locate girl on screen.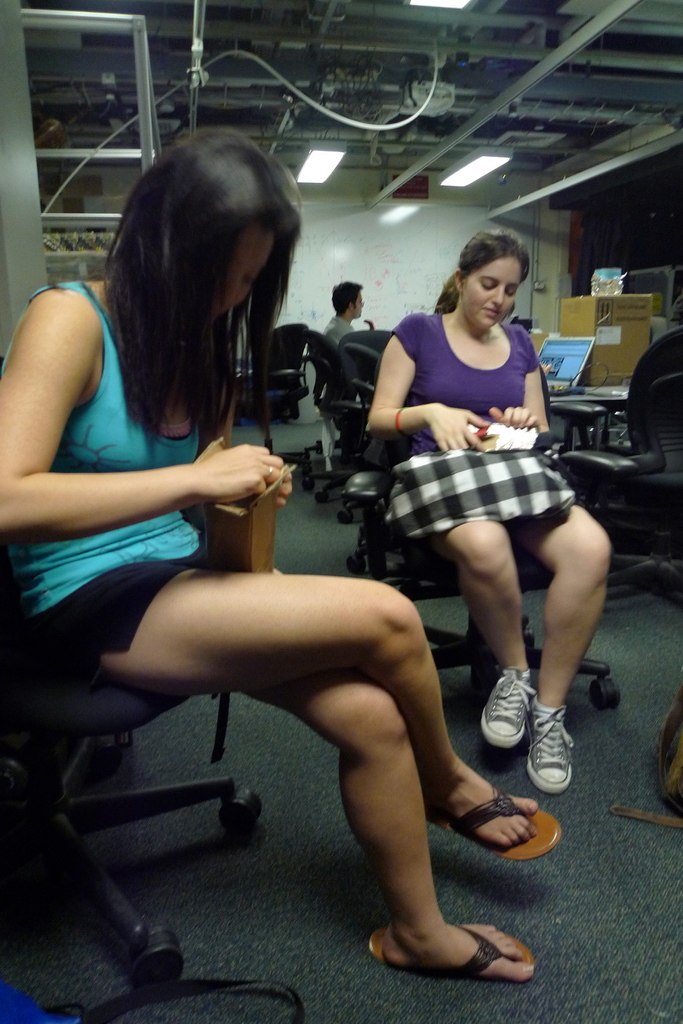
On screen at <region>366, 234, 609, 788</region>.
